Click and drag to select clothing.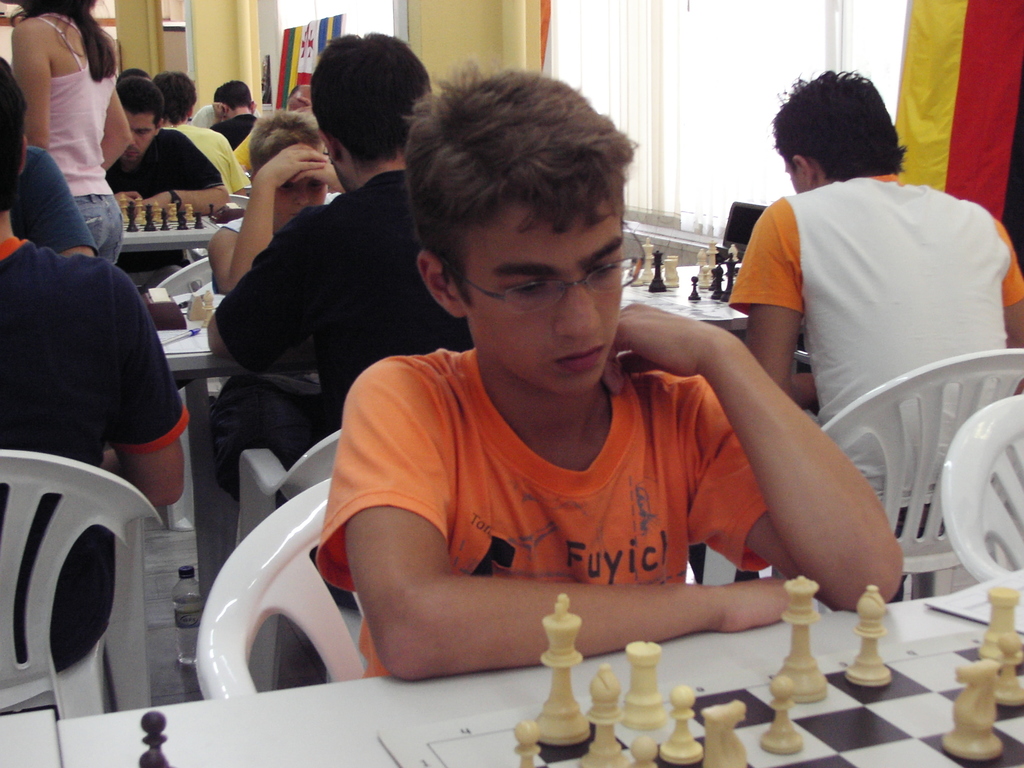
Selection: rect(728, 166, 1023, 533).
